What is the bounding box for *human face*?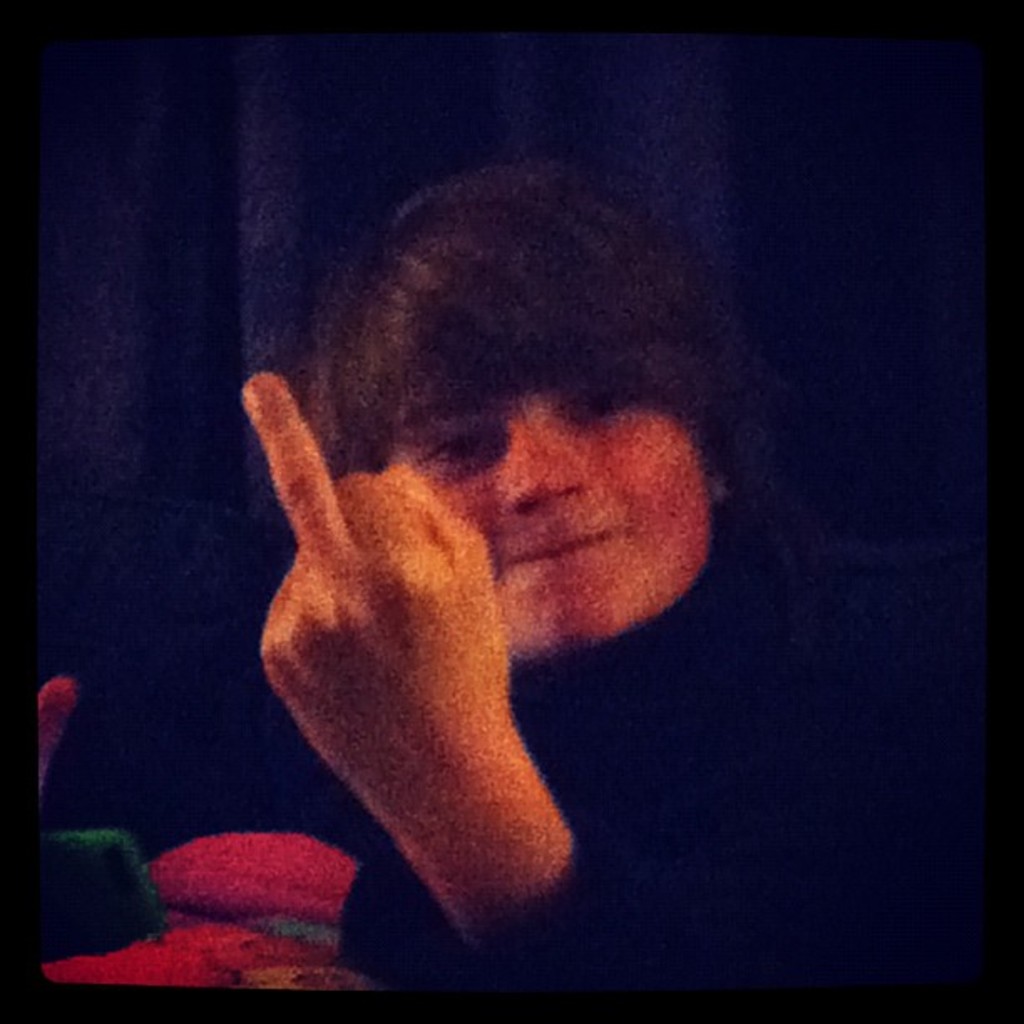
<box>387,387,701,641</box>.
